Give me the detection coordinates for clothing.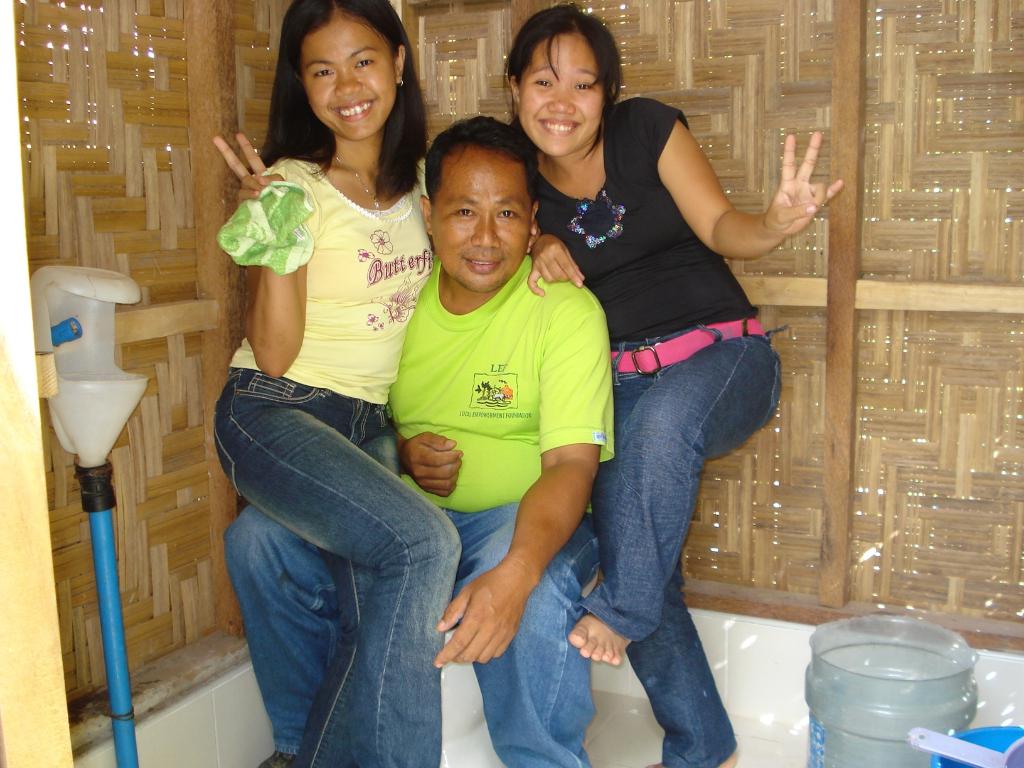
pyautogui.locateOnScreen(226, 249, 614, 767).
